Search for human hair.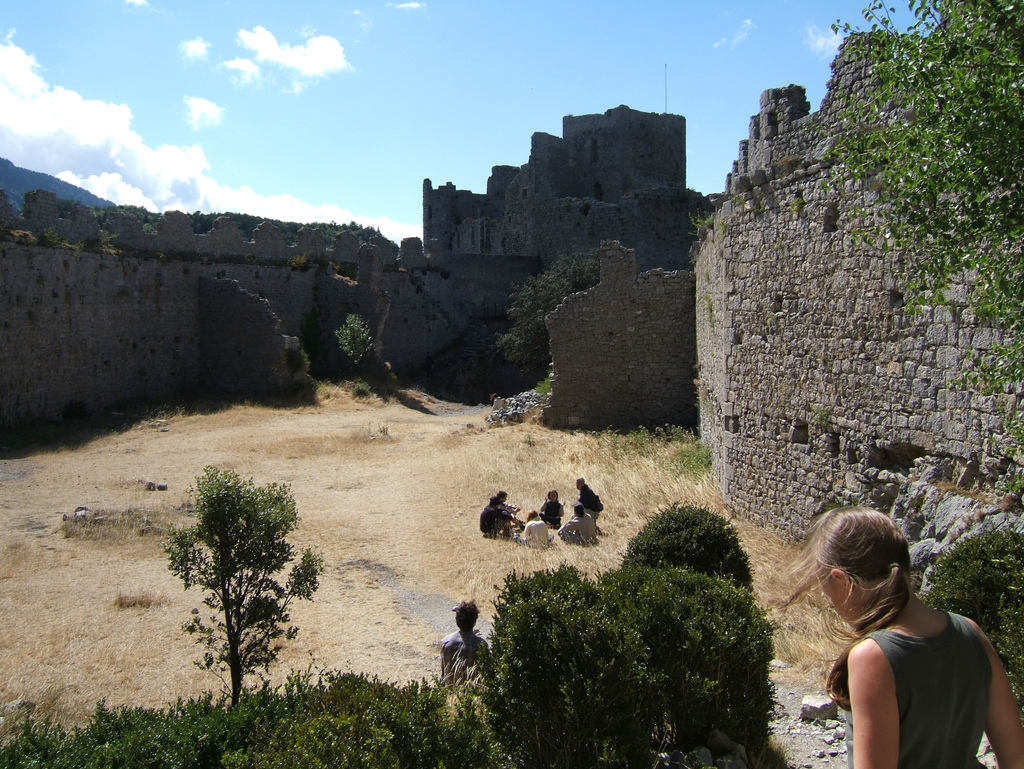
Found at 494, 489, 509, 506.
